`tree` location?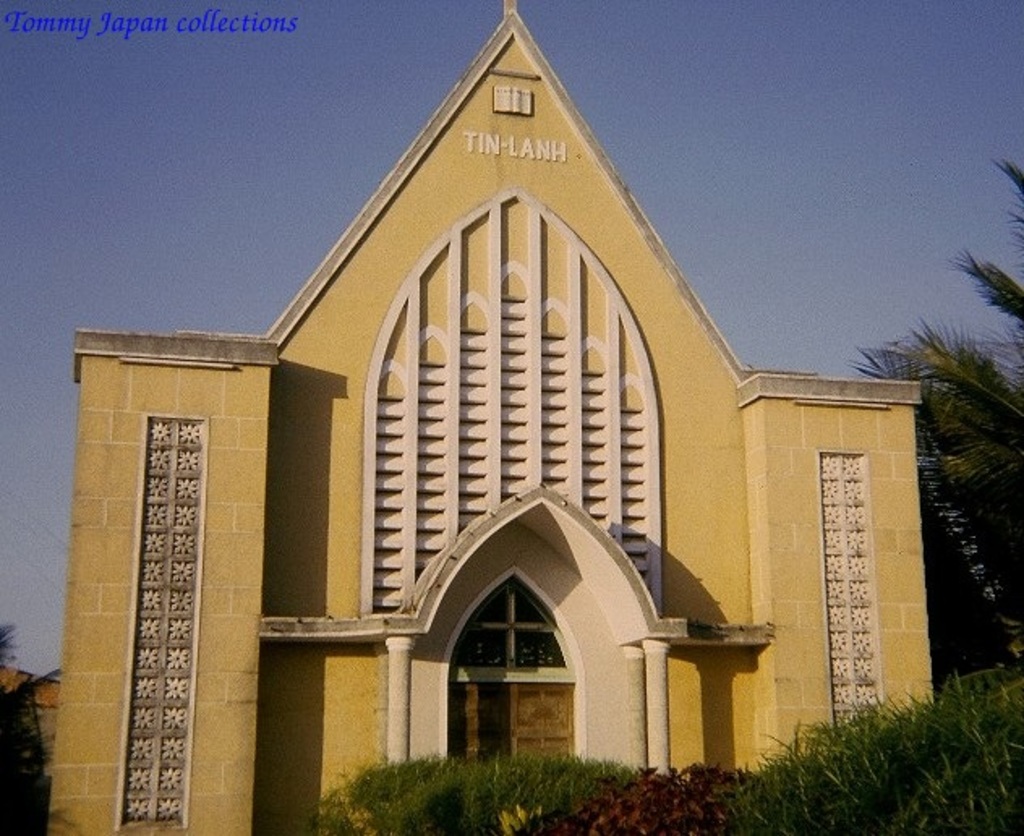
<bbox>849, 156, 1022, 674</bbox>
